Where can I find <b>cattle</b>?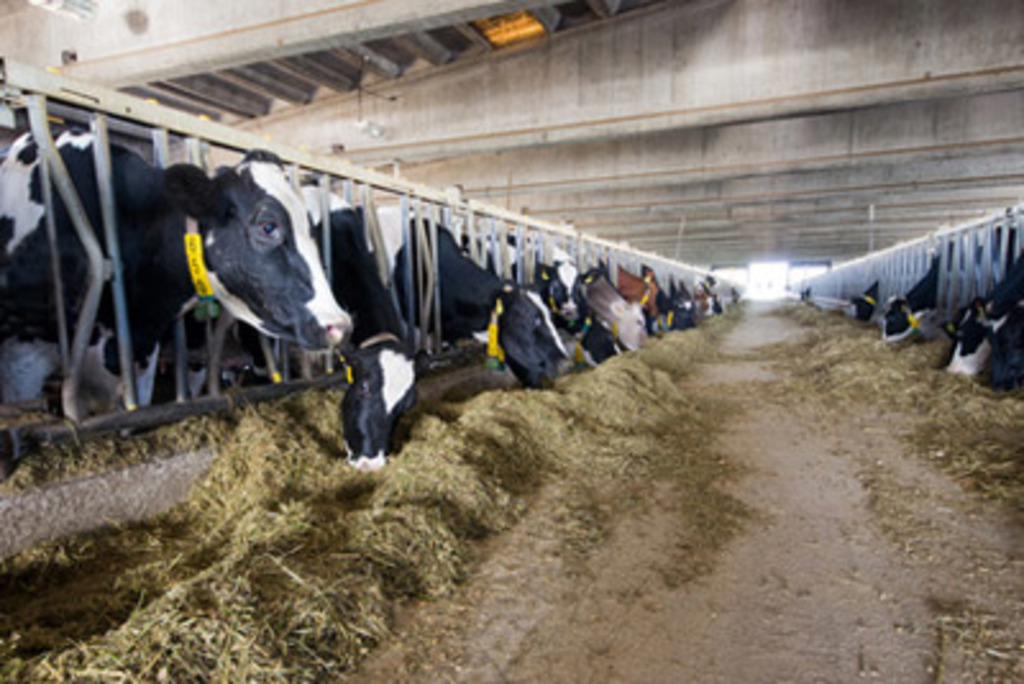
You can find it at [883,241,952,348].
